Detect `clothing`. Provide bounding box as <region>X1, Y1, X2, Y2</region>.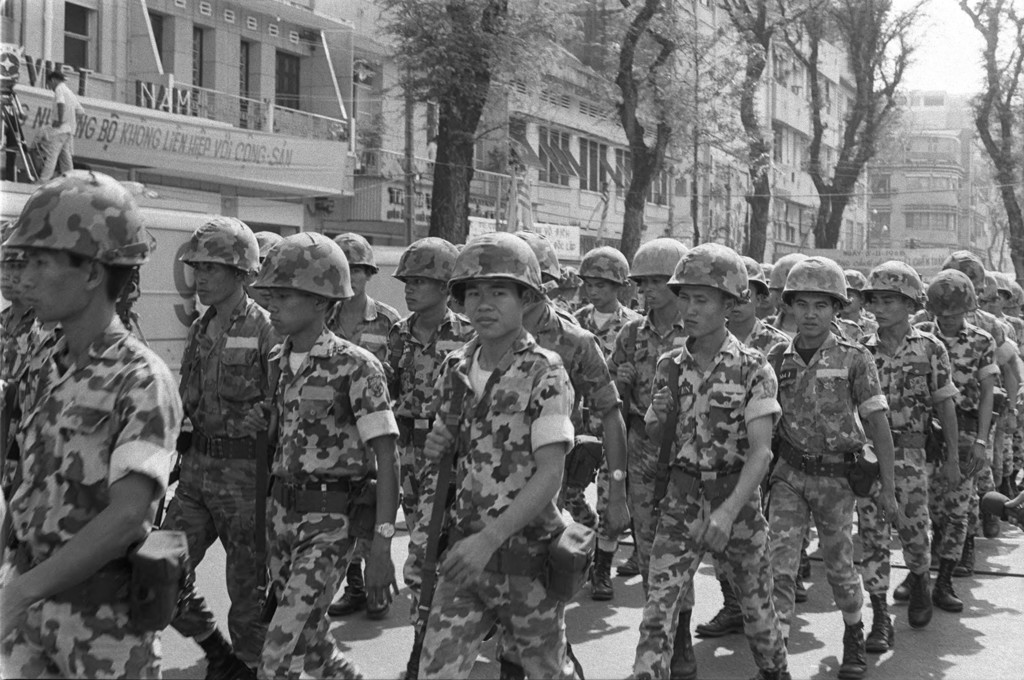
<region>774, 277, 899, 652</region>.
